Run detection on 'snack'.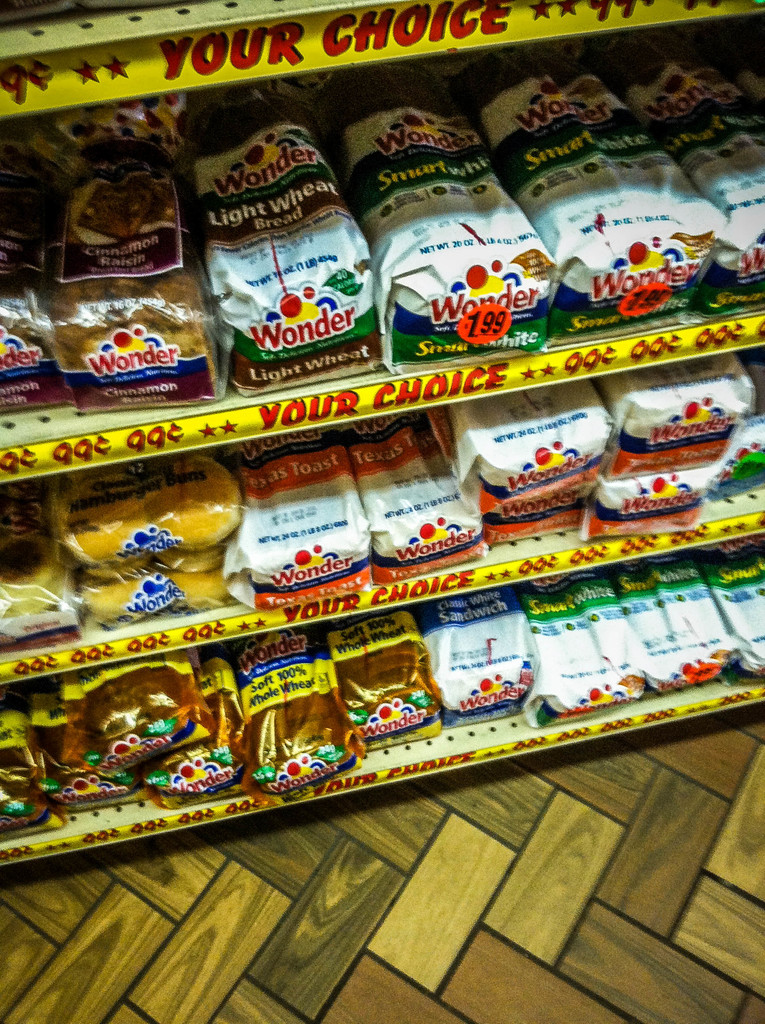
Result: x1=142 y1=448 x2=242 y2=550.
